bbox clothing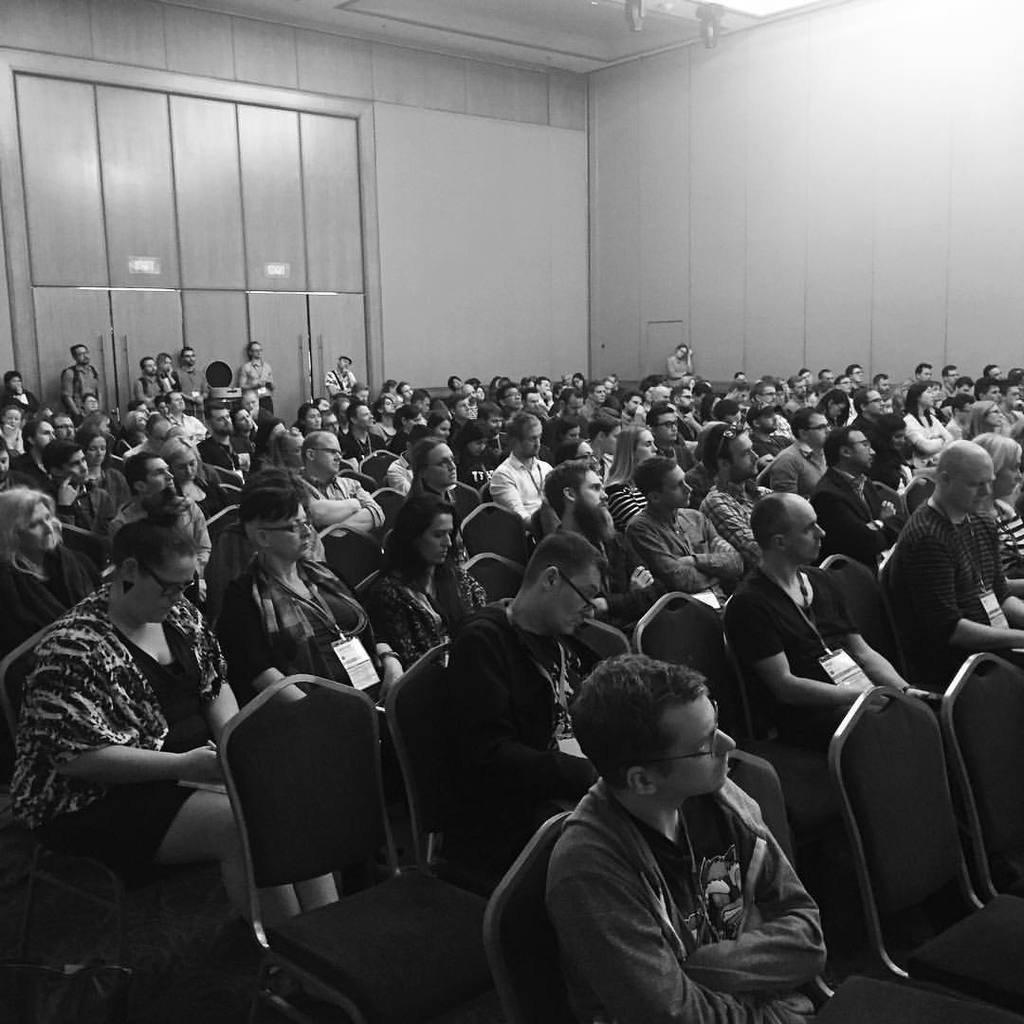
(628, 508, 744, 606)
